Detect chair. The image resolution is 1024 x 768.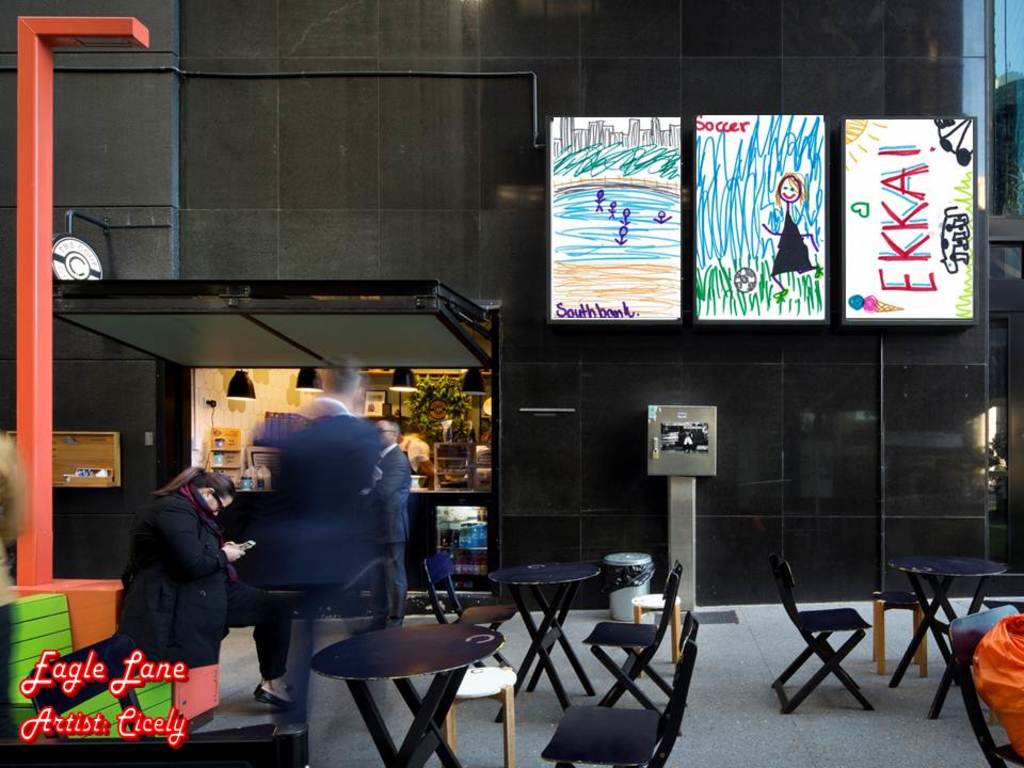
{"x1": 946, "y1": 601, "x2": 1023, "y2": 767}.
